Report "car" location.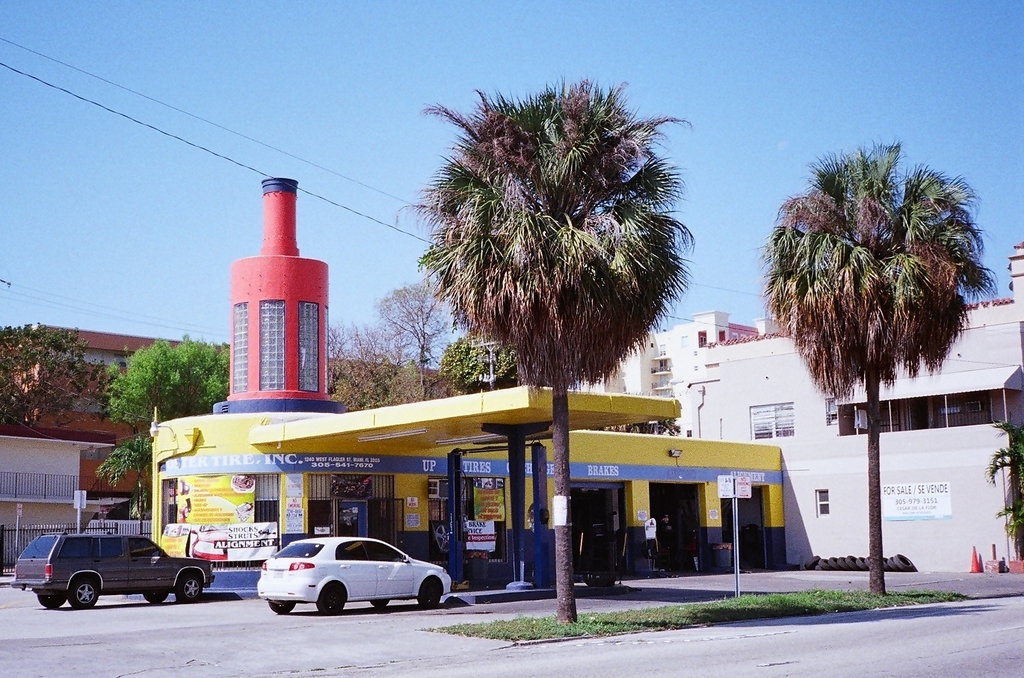
Report: (left=15, top=531, right=214, bottom=605).
